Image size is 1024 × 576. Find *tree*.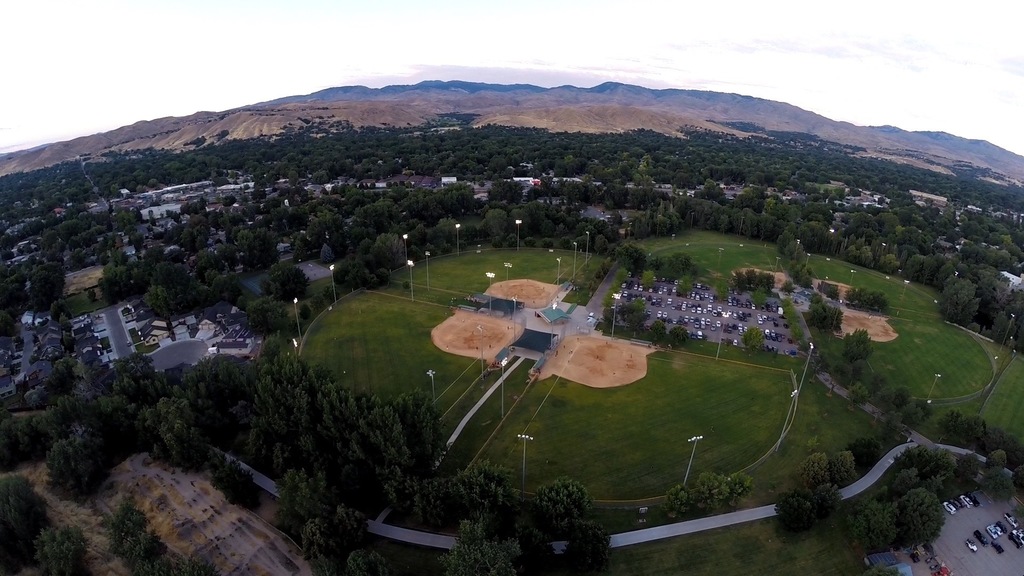
<bbox>300, 502, 369, 575</bbox>.
